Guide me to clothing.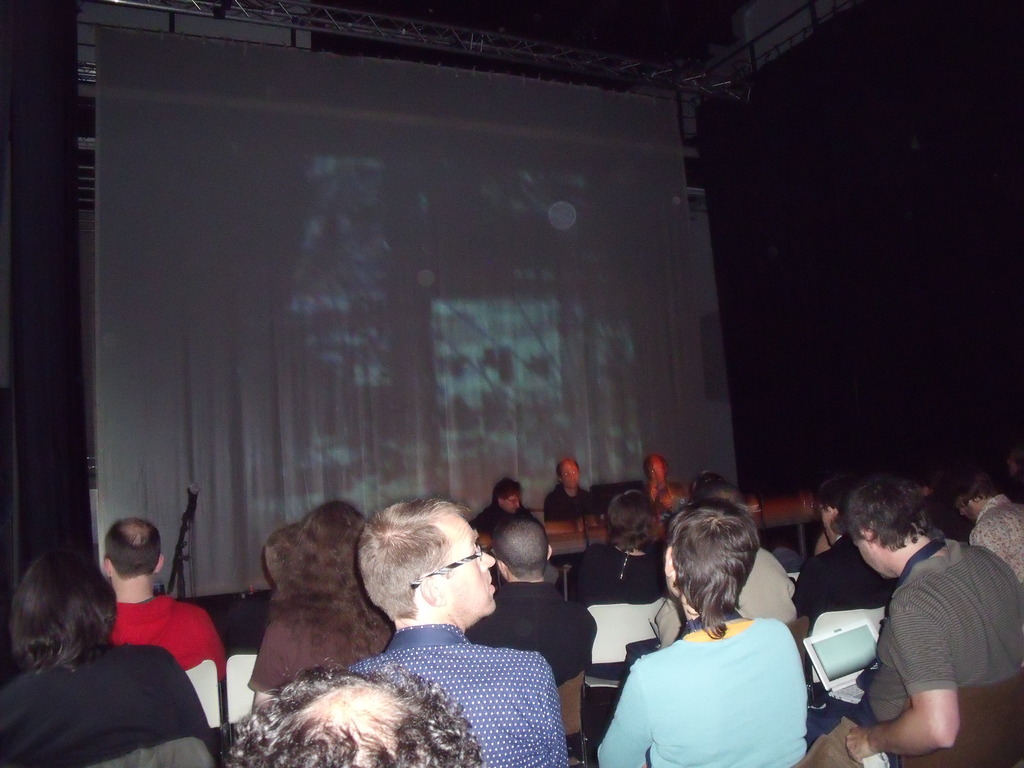
Guidance: [left=866, top=536, right=1023, bottom=724].
